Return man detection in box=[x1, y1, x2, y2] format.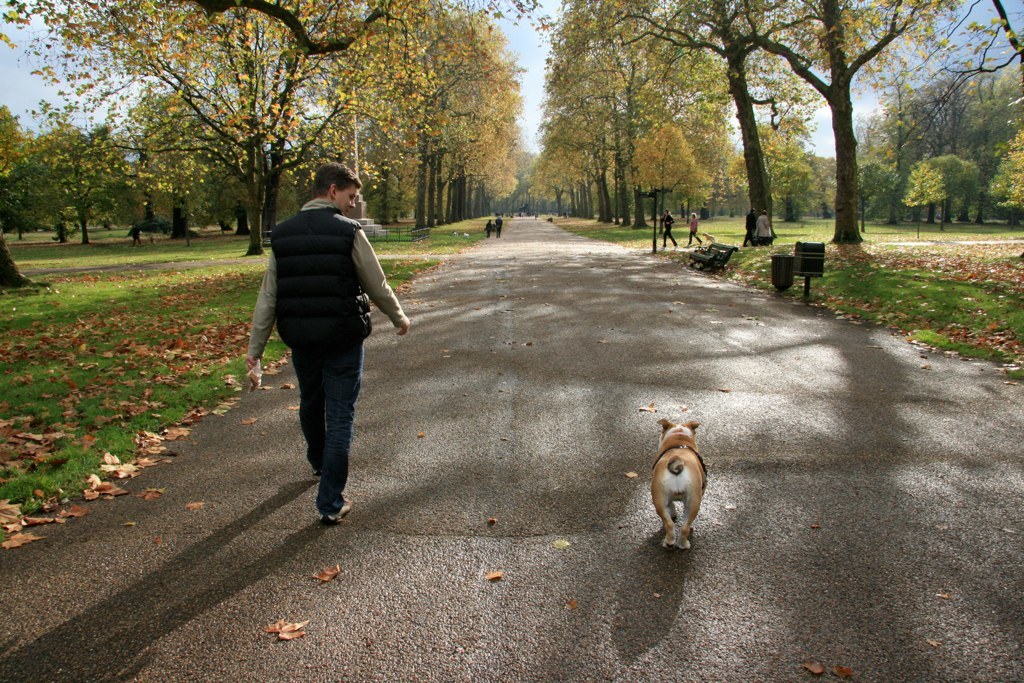
box=[658, 208, 687, 251].
